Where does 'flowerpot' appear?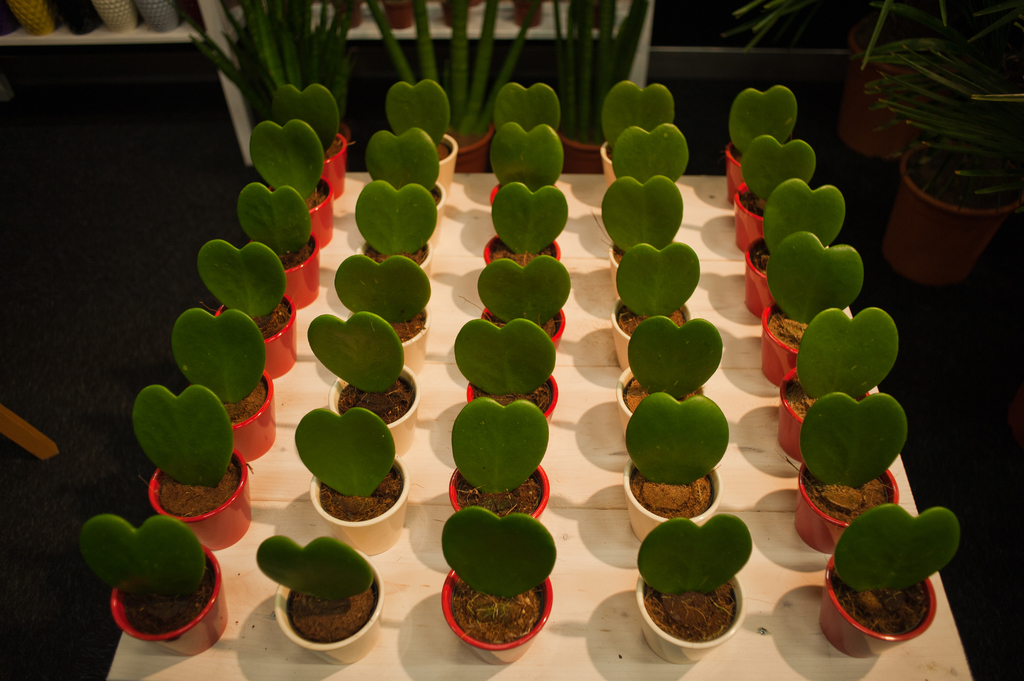
Appears at <region>312, 129, 340, 186</region>.
